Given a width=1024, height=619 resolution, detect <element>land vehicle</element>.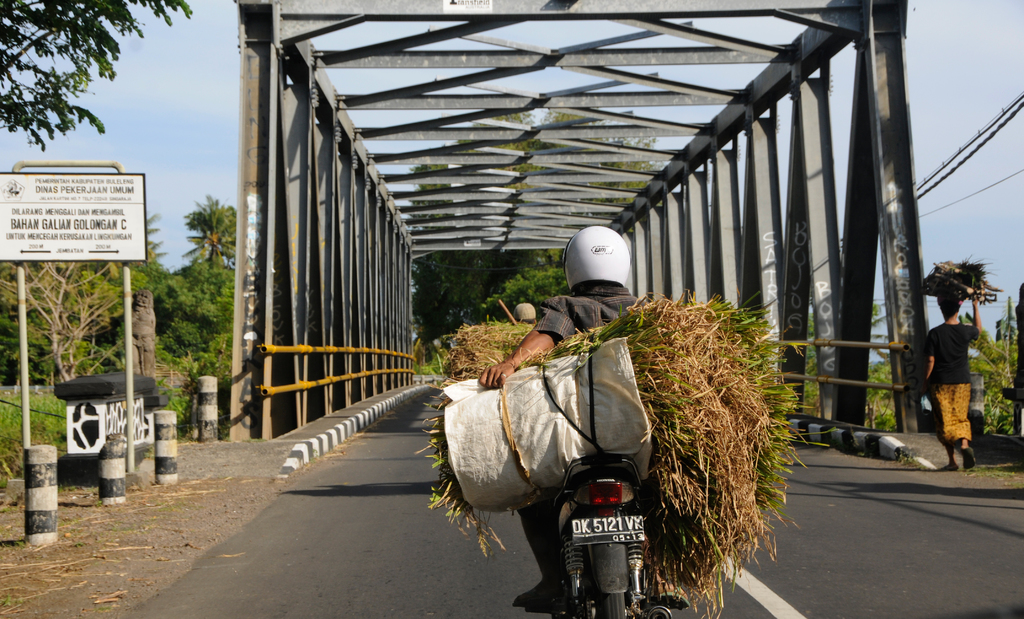
box=[525, 451, 682, 618].
